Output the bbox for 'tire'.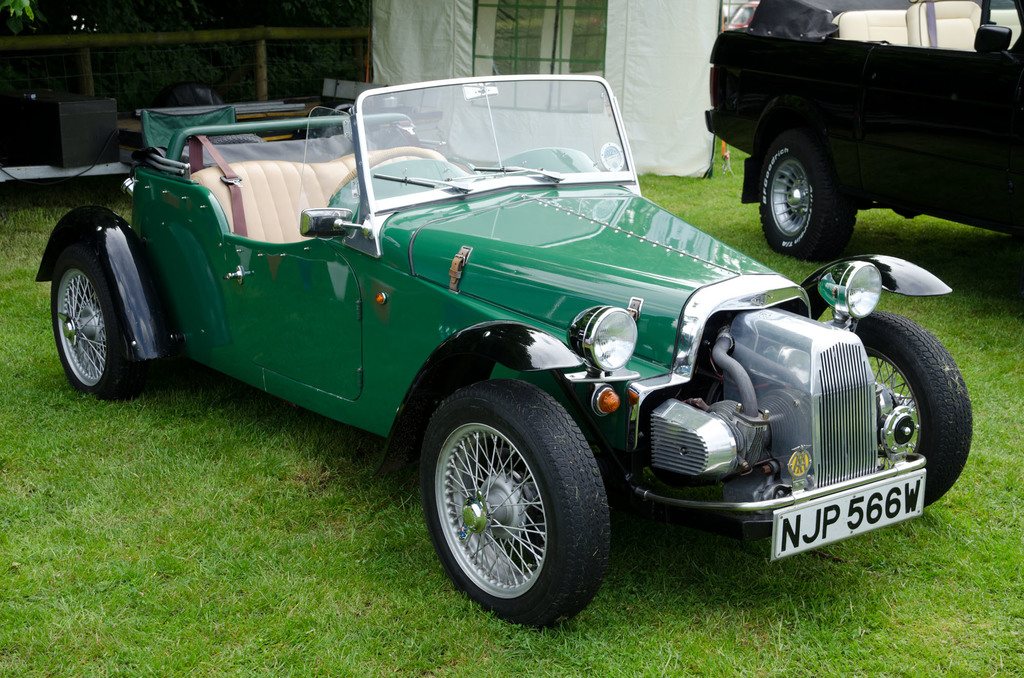
left=856, top=311, right=971, bottom=507.
